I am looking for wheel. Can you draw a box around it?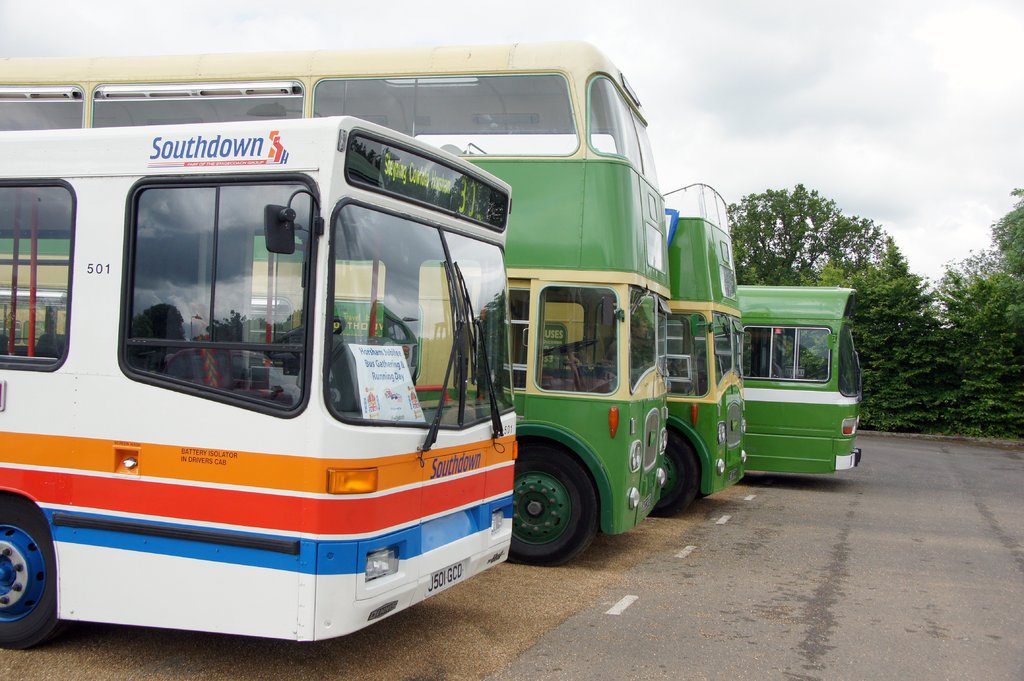
Sure, the bounding box is pyautogui.locateOnScreen(0, 488, 61, 652).
